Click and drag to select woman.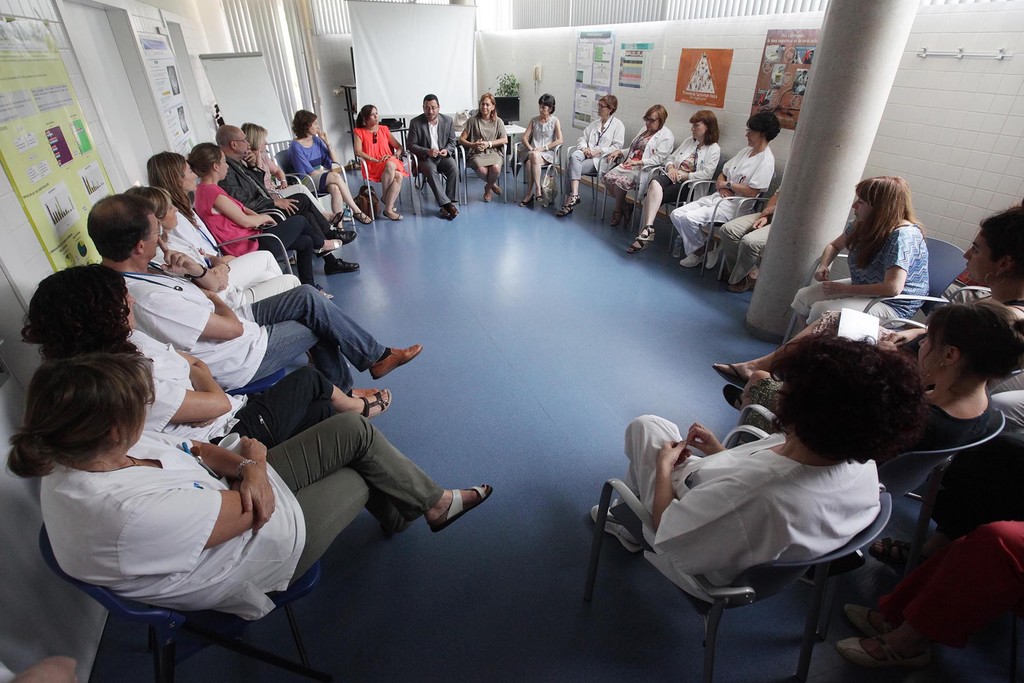
Selection: <region>190, 145, 345, 299</region>.
